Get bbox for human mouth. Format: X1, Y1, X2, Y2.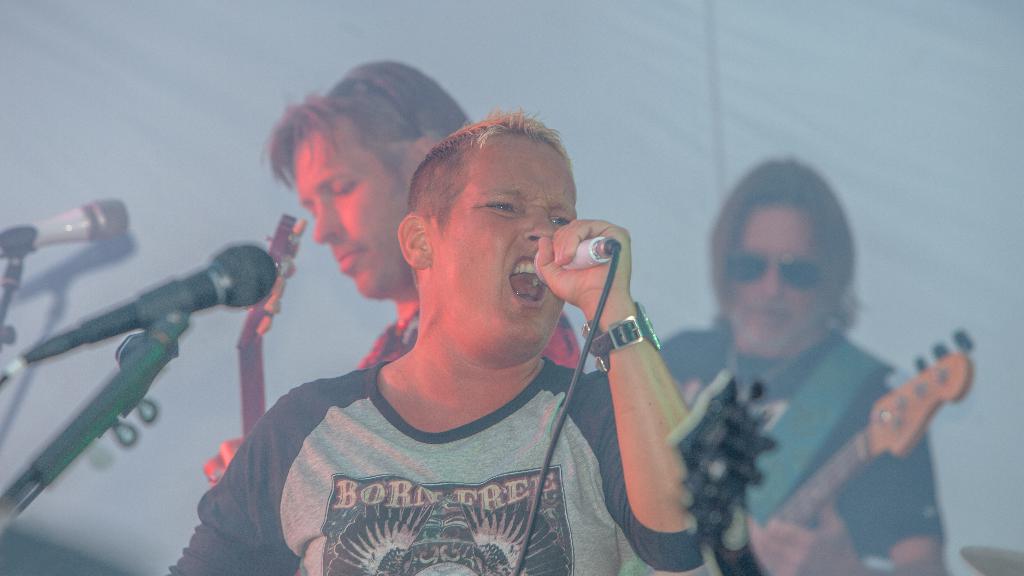
506, 255, 534, 308.
